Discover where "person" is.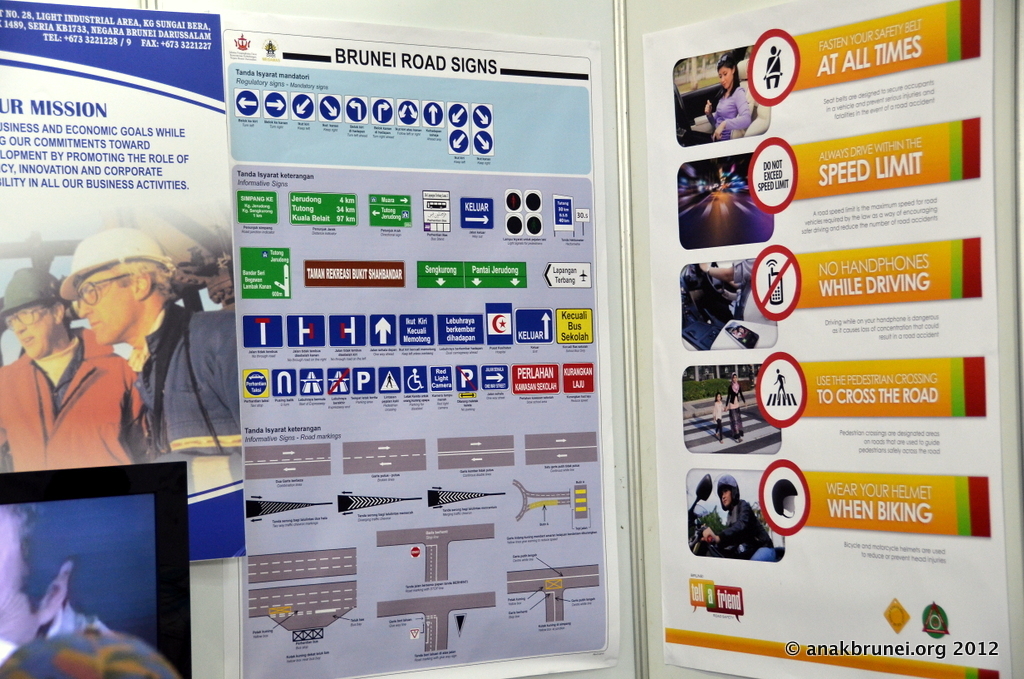
Discovered at BBox(707, 61, 751, 139).
